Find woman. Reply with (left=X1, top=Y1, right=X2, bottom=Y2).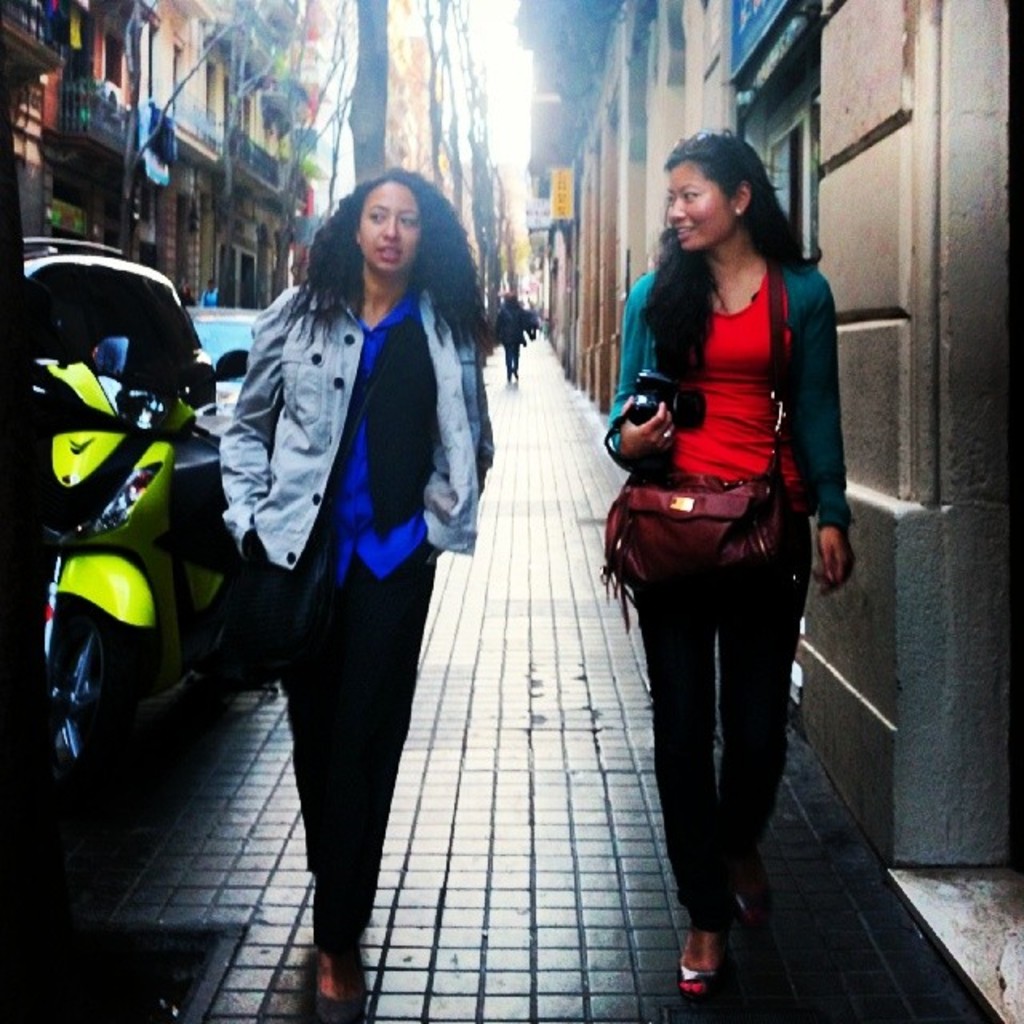
(left=218, top=163, right=496, bottom=1008).
